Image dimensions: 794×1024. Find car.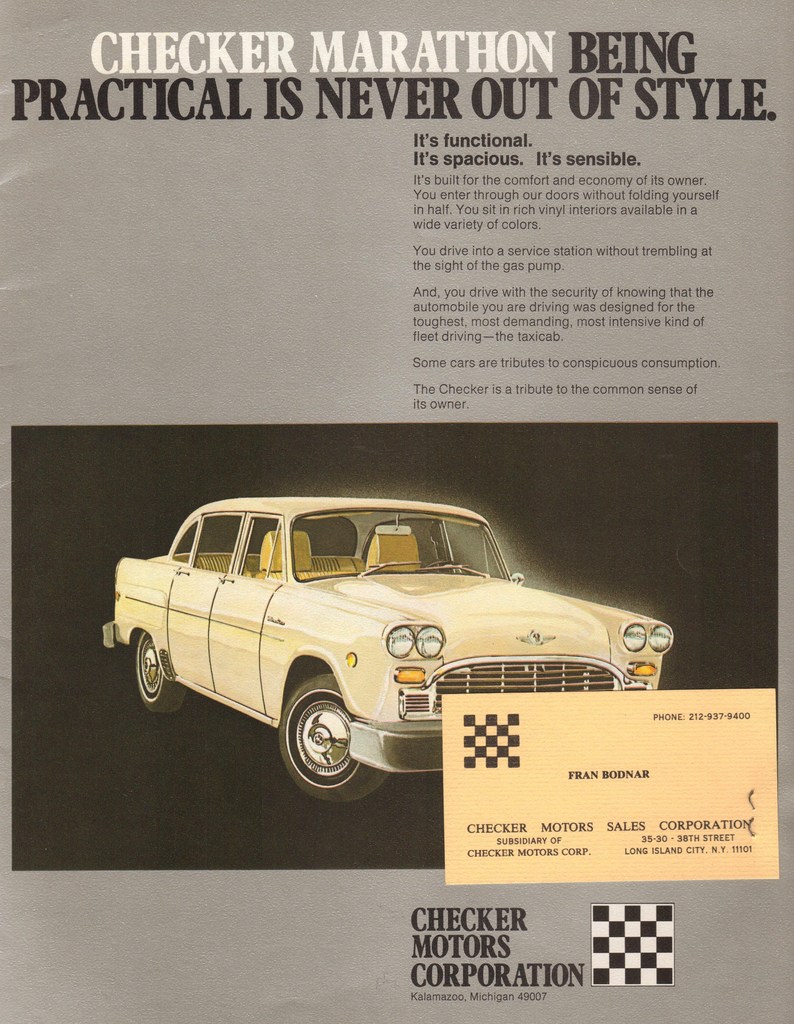
(100,493,674,808).
